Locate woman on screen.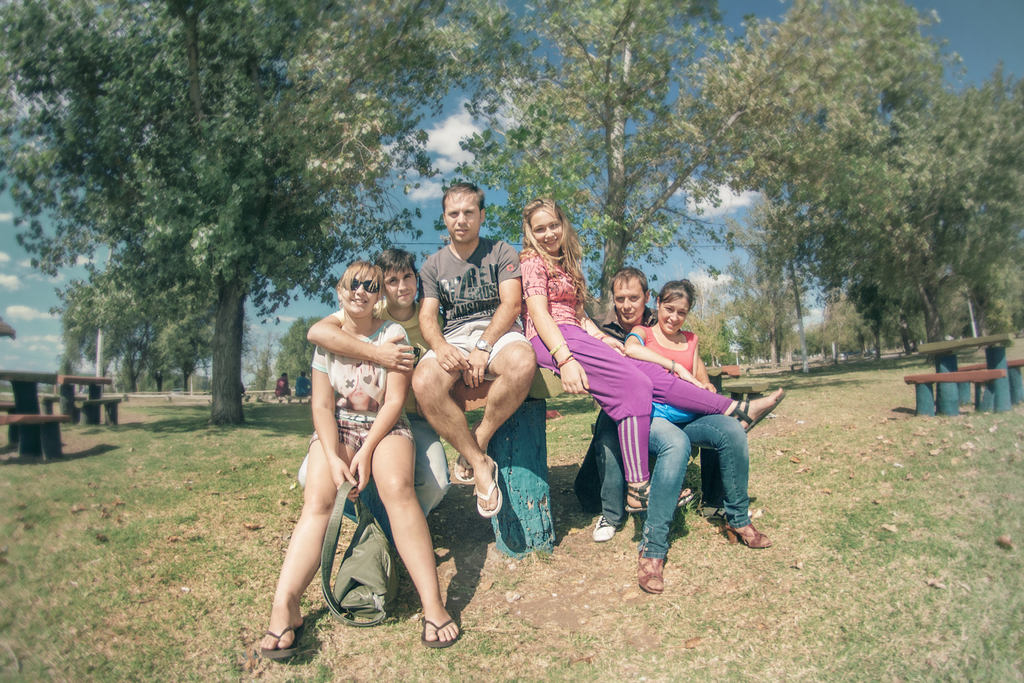
On screen at (x1=626, y1=277, x2=772, y2=593).
